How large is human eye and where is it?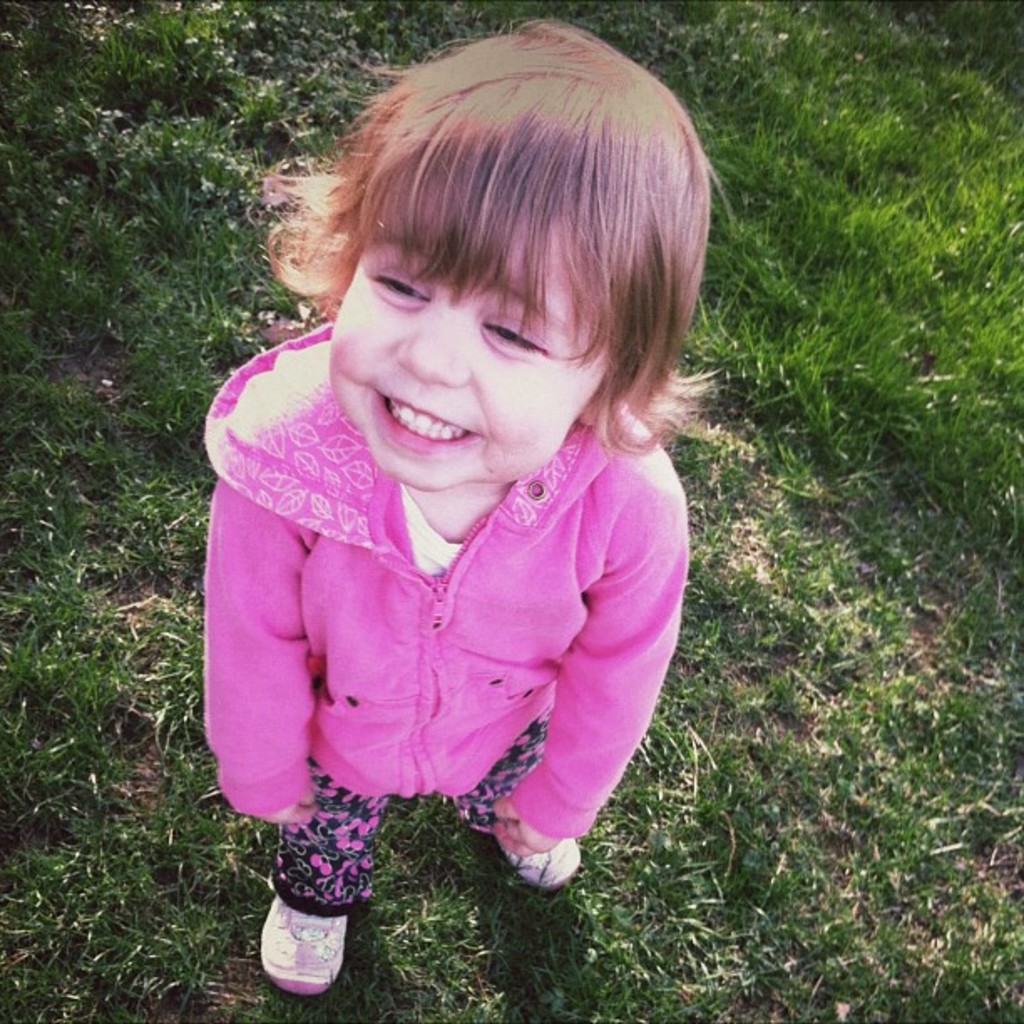
Bounding box: (365, 269, 430, 308).
